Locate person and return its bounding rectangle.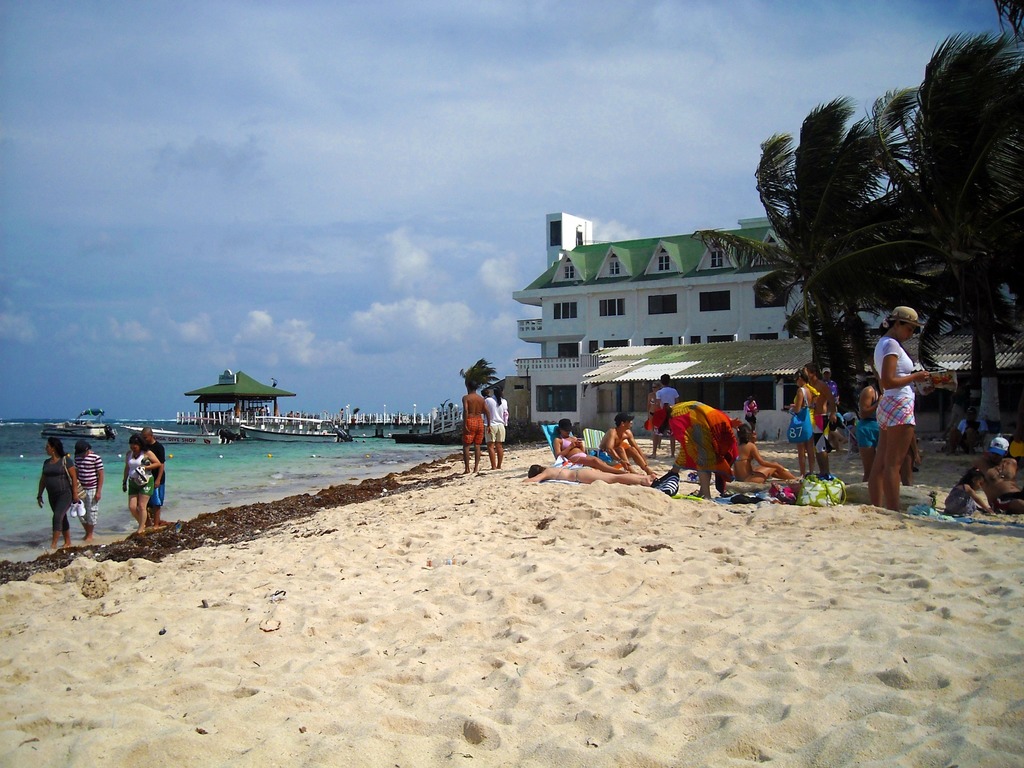
bbox=[657, 400, 738, 499].
